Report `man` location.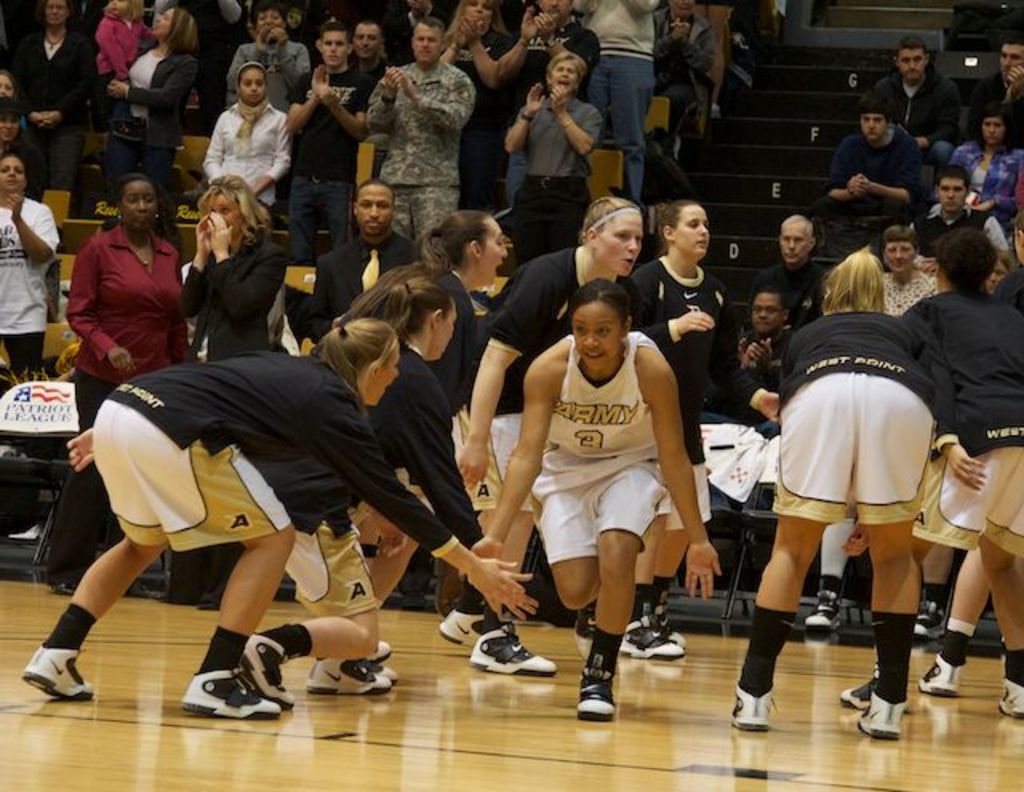
Report: box(762, 213, 848, 333).
